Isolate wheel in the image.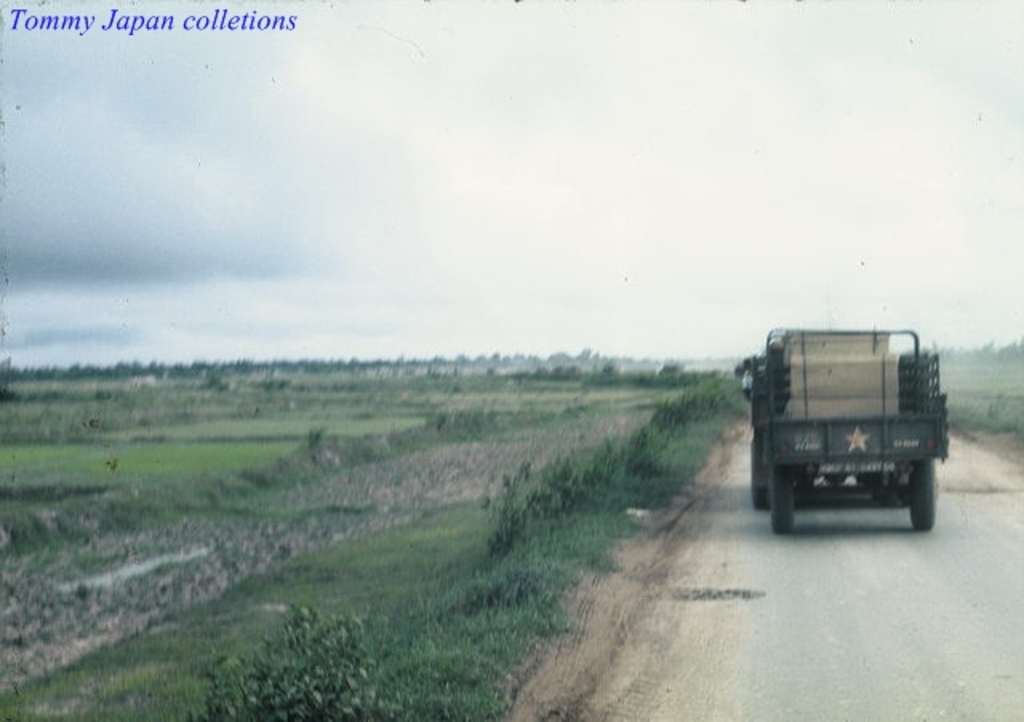
Isolated region: 901,455,934,535.
